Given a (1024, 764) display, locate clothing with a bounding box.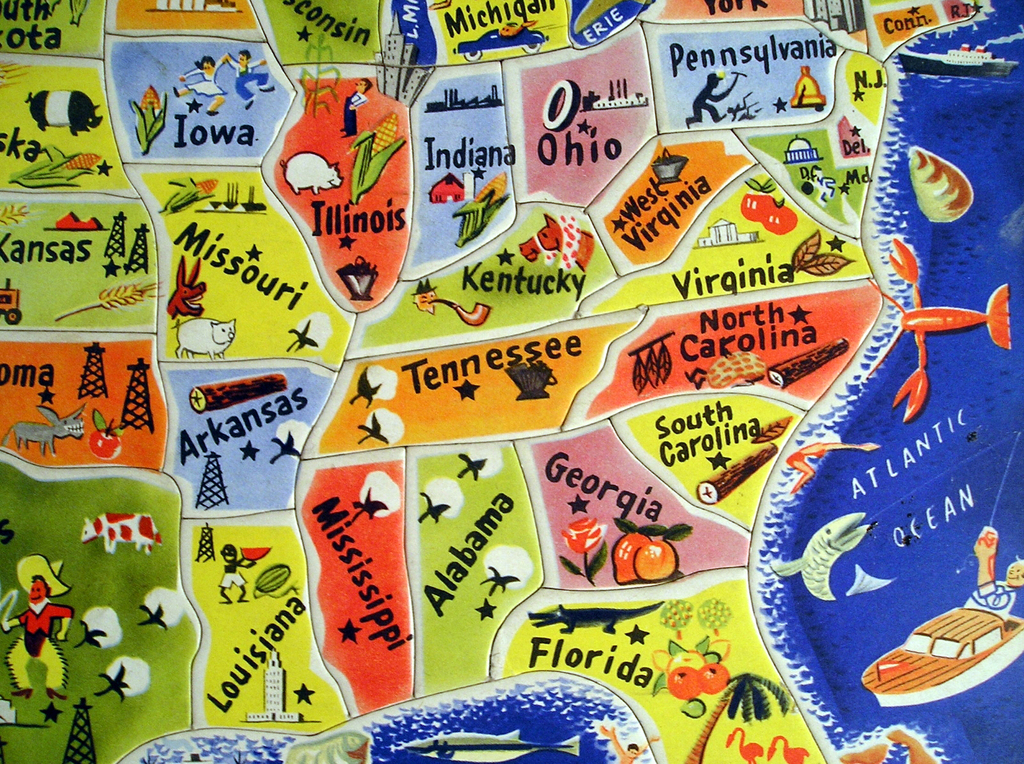
Located: 18, 607, 74, 656.
